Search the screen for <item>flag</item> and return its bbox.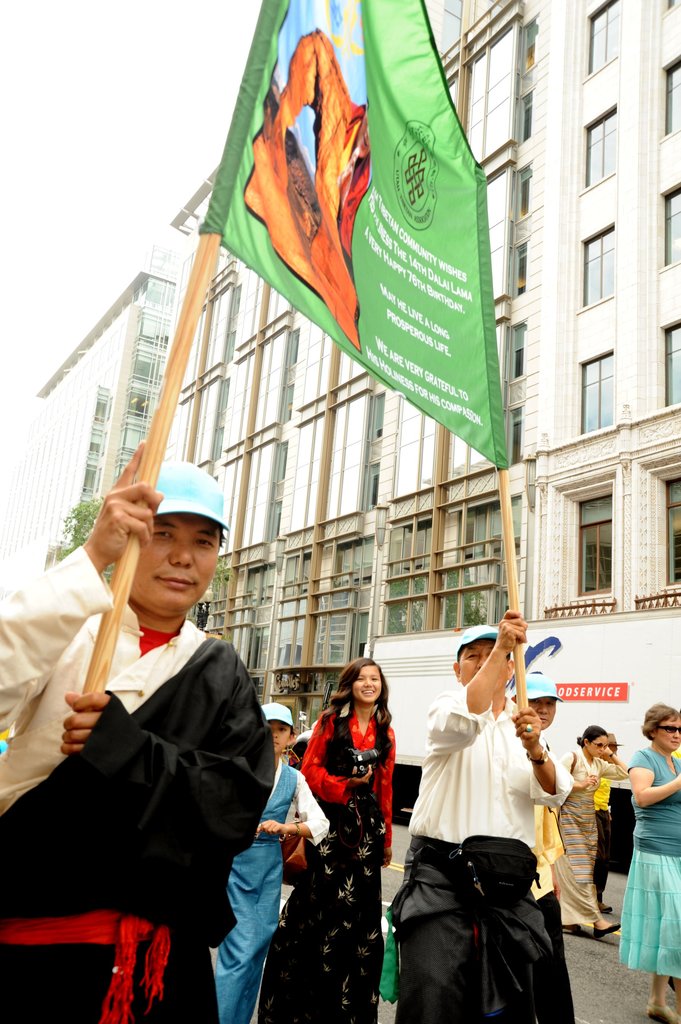
Found: detection(188, 0, 507, 468).
